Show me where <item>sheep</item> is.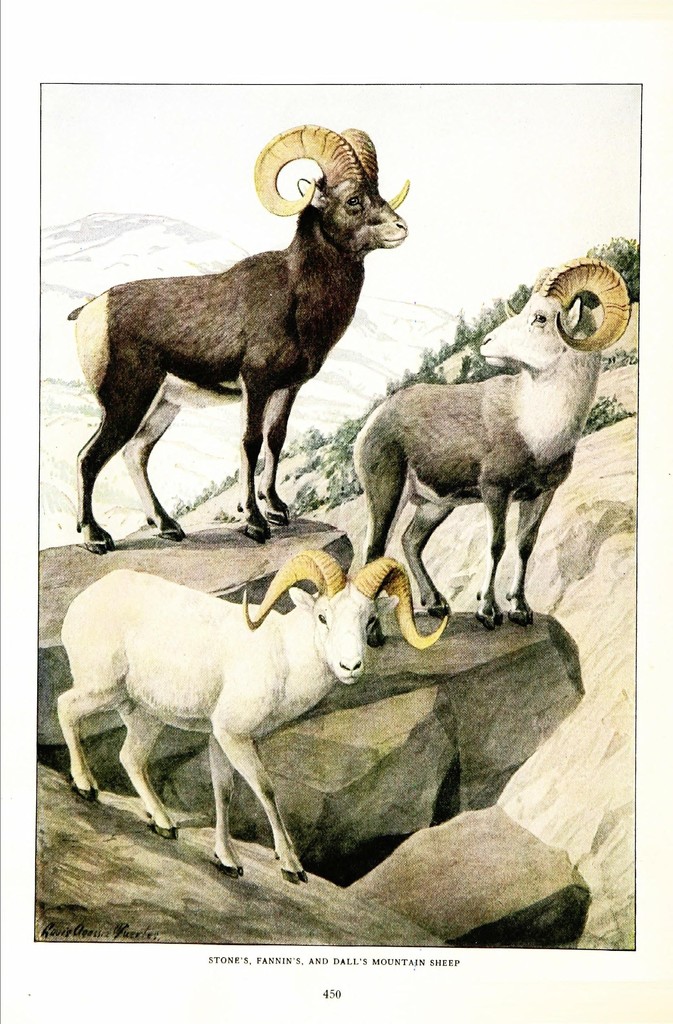
<item>sheep</item> is at (61,125,409,557).
